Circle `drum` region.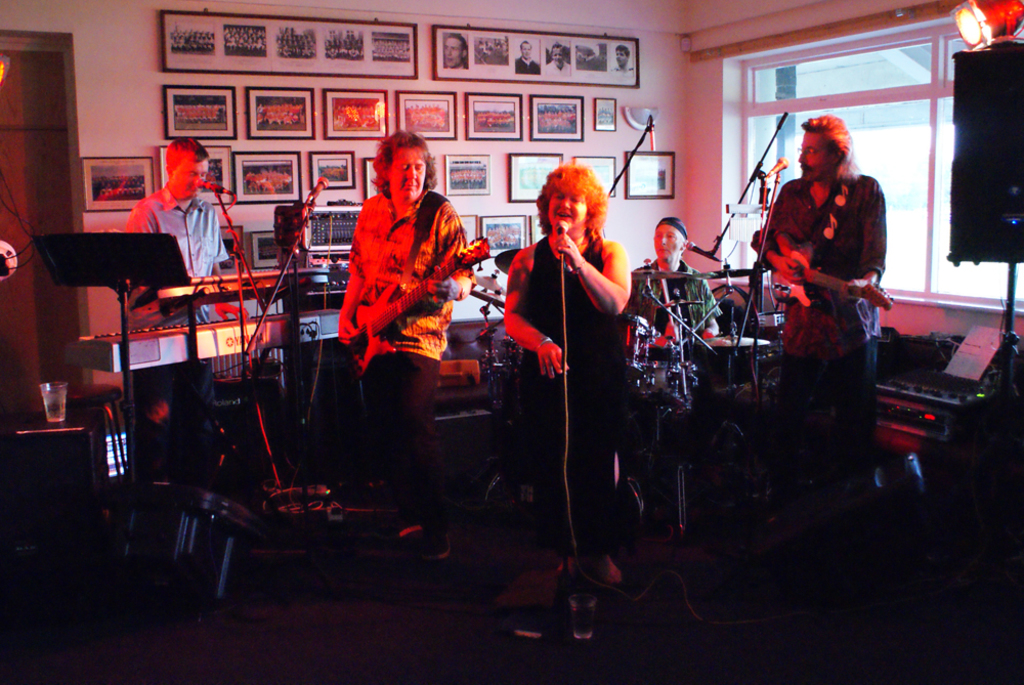
Region: (x1=632, y1=363, x2=693, y2=415).
